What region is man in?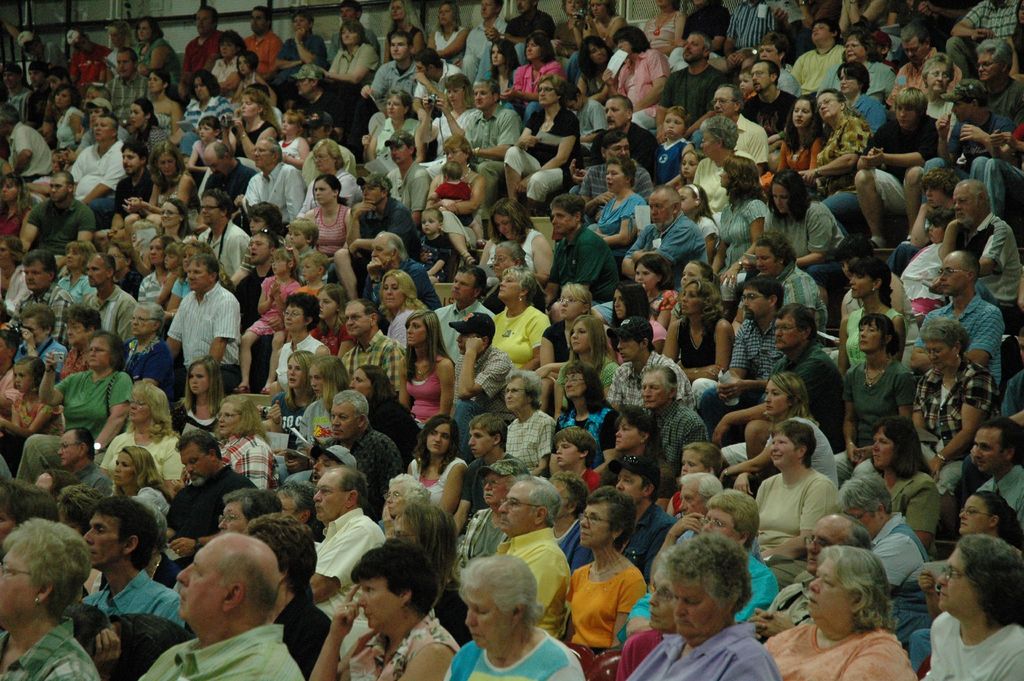
locate(447, 79, 522, 207).
